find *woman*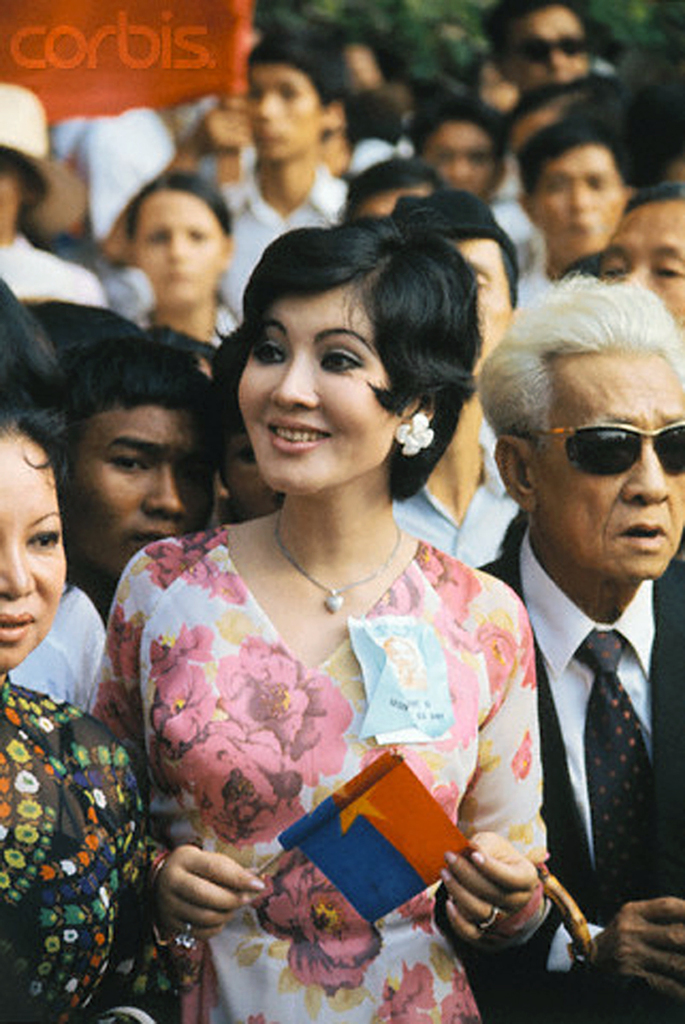
x1=0, y1=387, x2=153, y2=1023
